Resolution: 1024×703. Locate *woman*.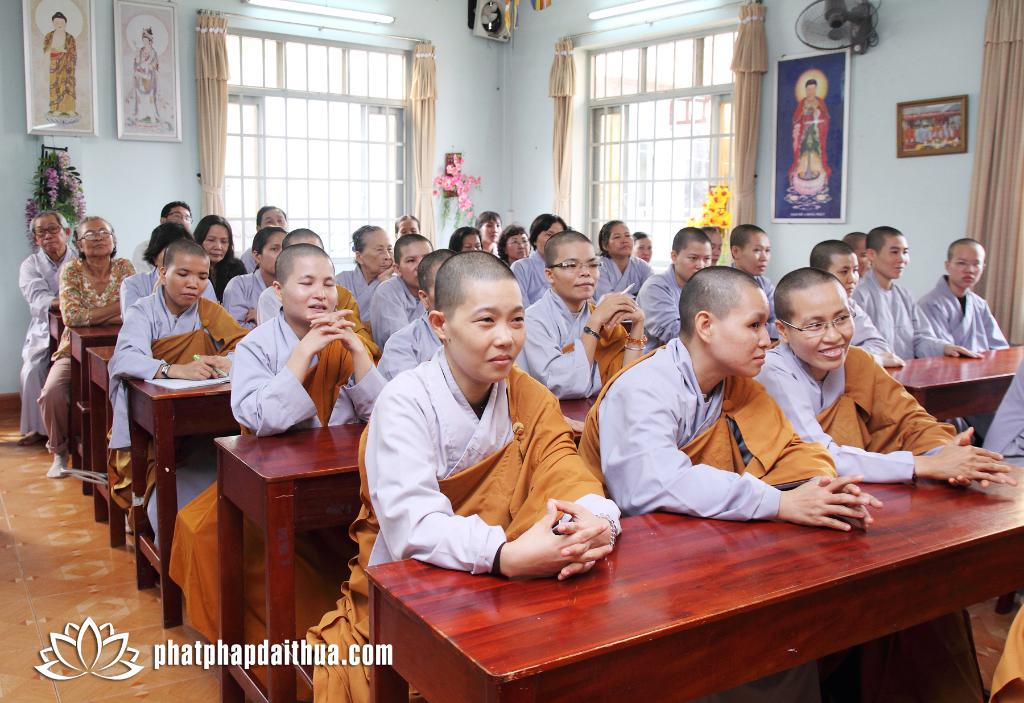
pyautogui.locateOnScreen(192, 213, 251, 302).
